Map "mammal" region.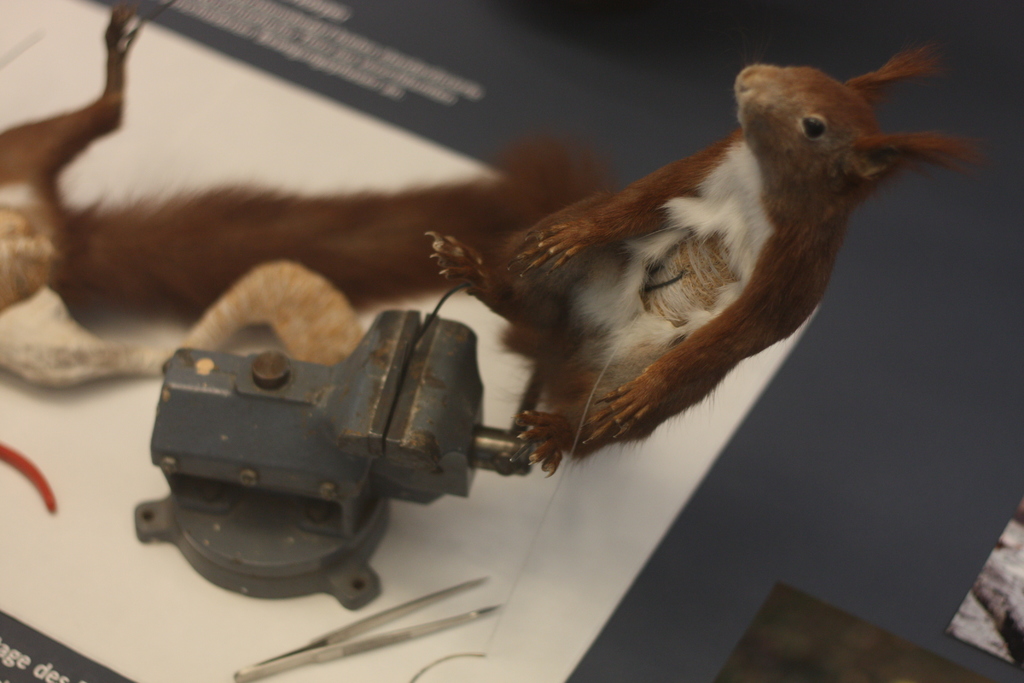
Mapped to [0, 0, 614, 384].
